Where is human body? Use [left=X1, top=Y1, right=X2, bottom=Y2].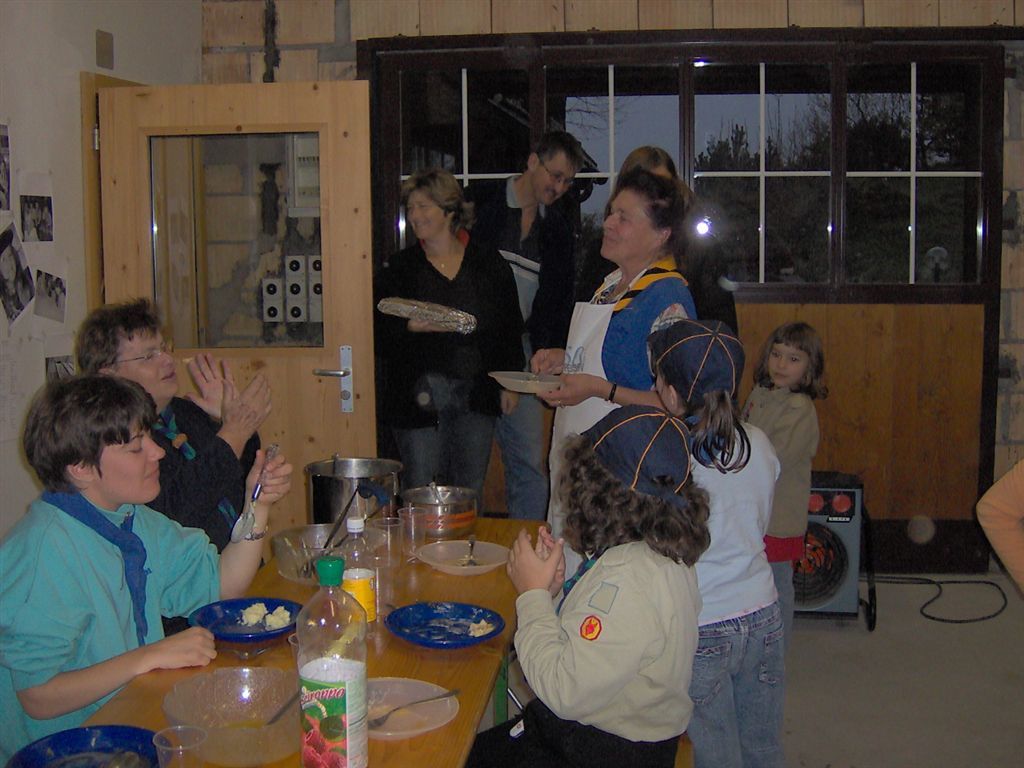
[left=0, top=365, right=297, bottom=767].
